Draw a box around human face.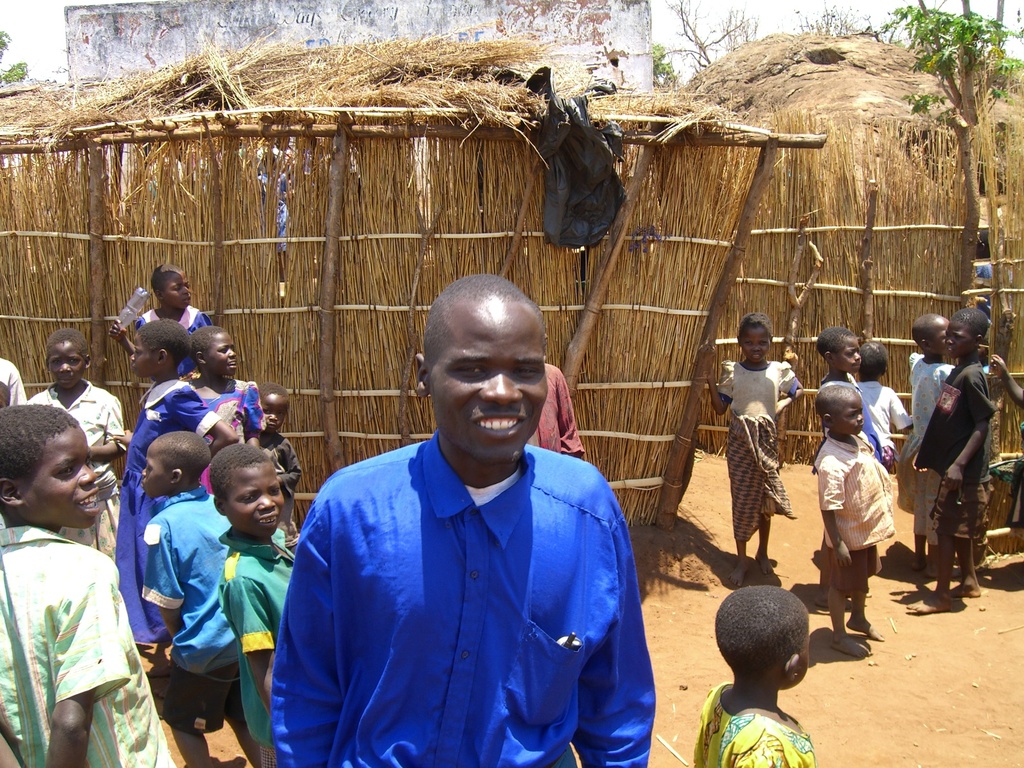
detection(130, 332, 157, 376).
